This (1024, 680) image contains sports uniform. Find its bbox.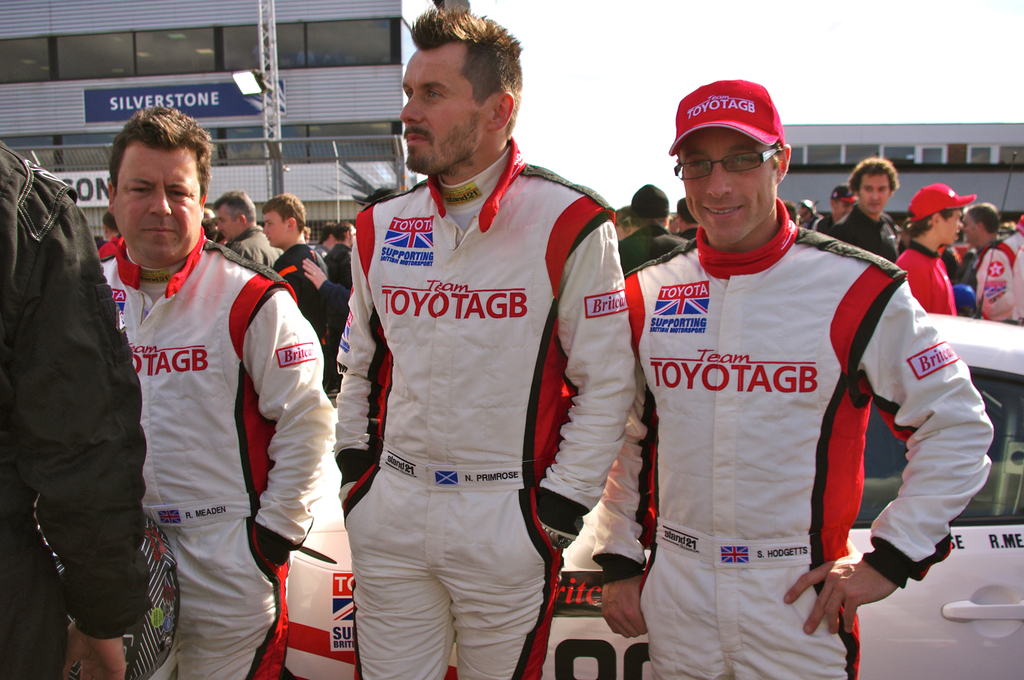
<bbox>968, 206, 1023, 323</bbox>.
